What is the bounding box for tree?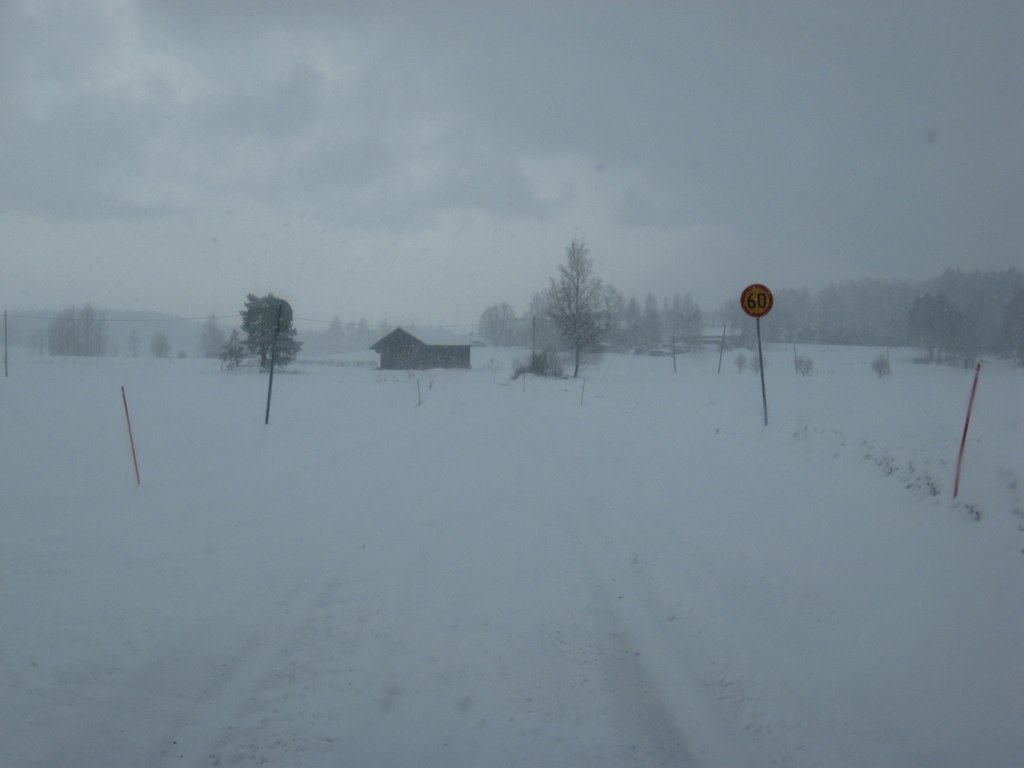
125 327 137 357.
